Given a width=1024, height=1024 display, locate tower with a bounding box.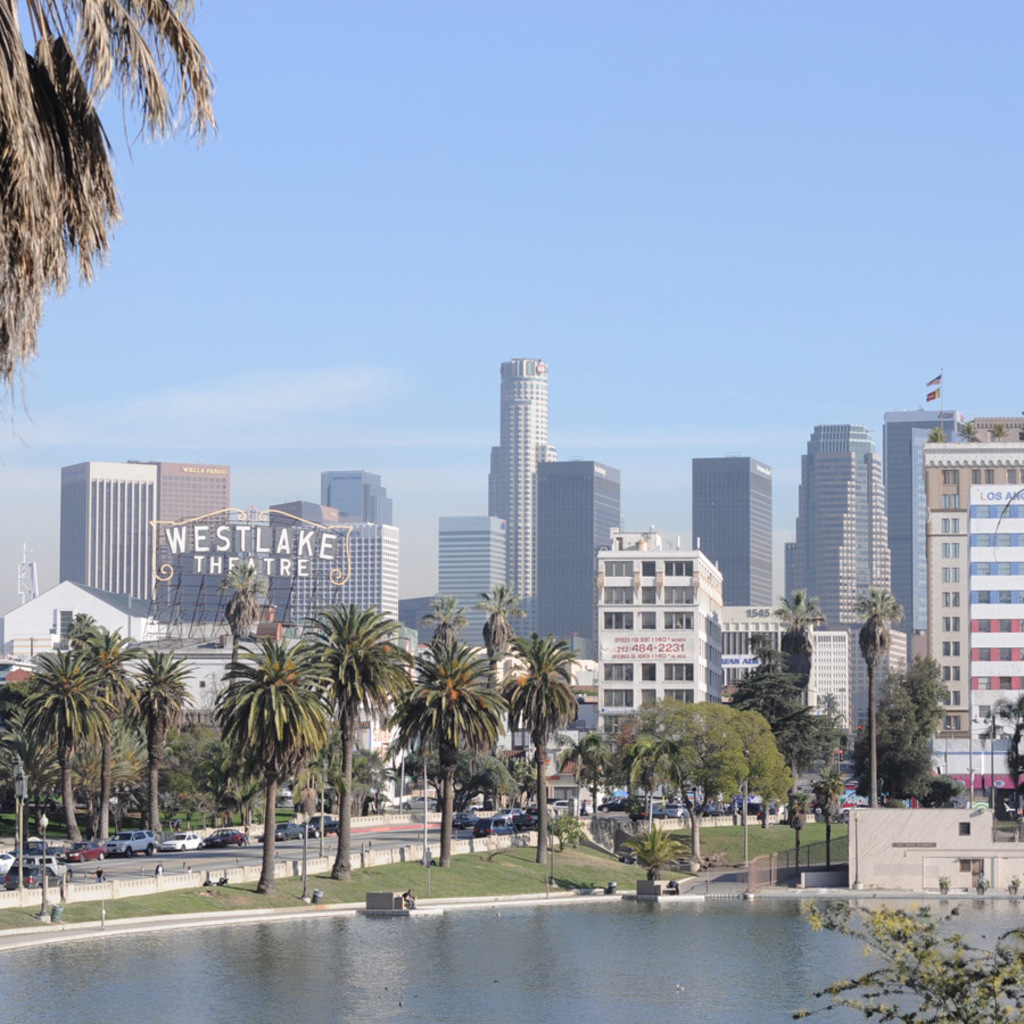
Located: detection(595, 547, 711, 736).
